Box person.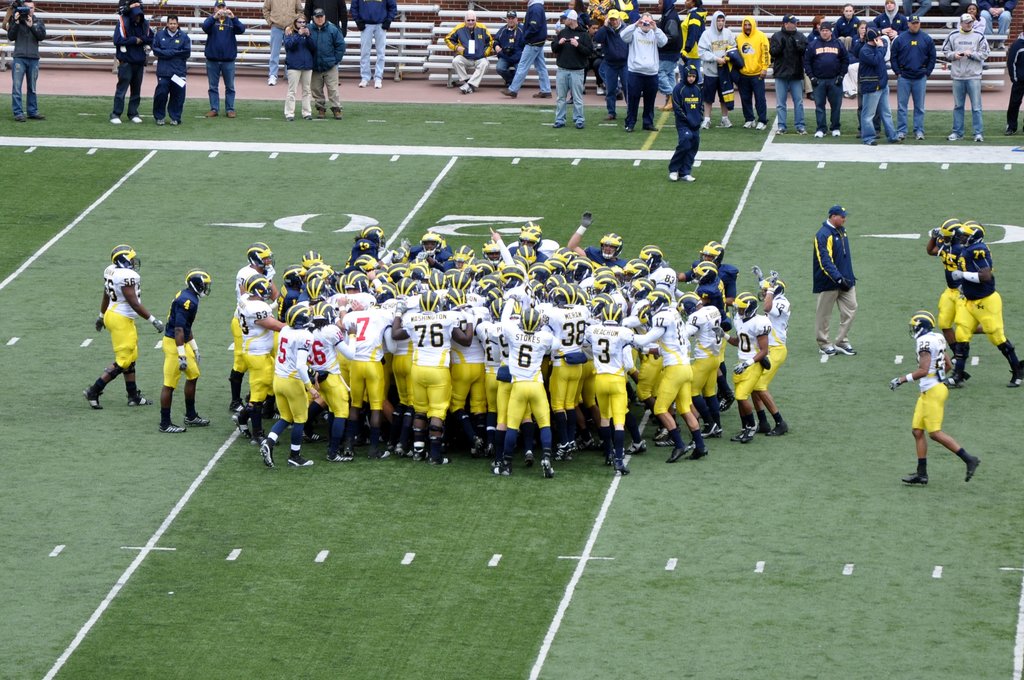
(903, 0, 929, 16).
